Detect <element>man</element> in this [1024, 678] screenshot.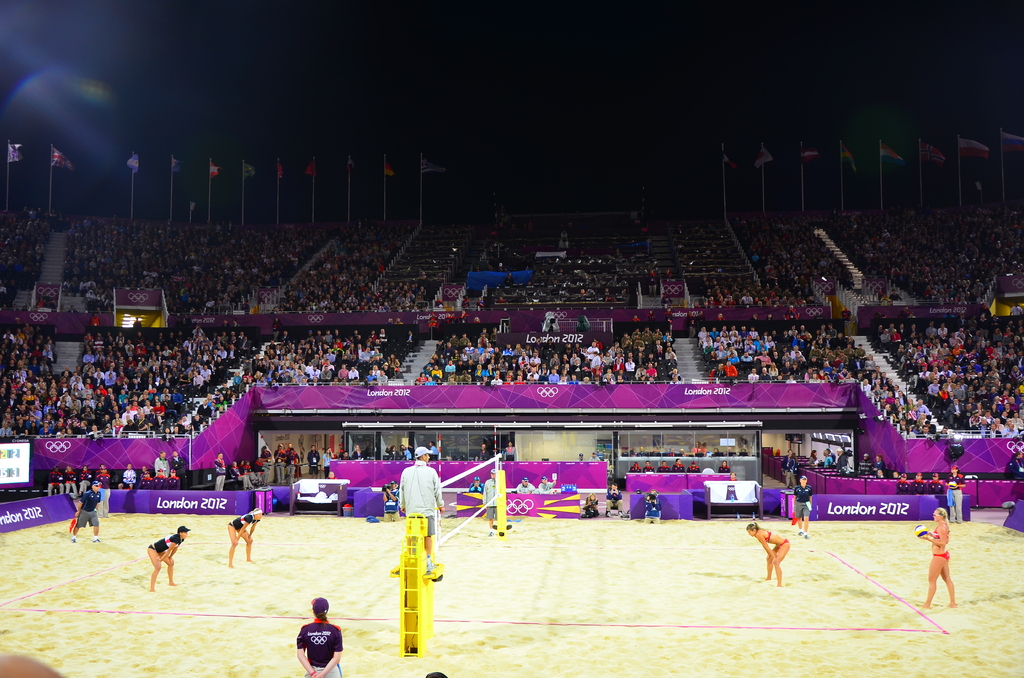
Detection: detection(945, 467, 963, 521).
